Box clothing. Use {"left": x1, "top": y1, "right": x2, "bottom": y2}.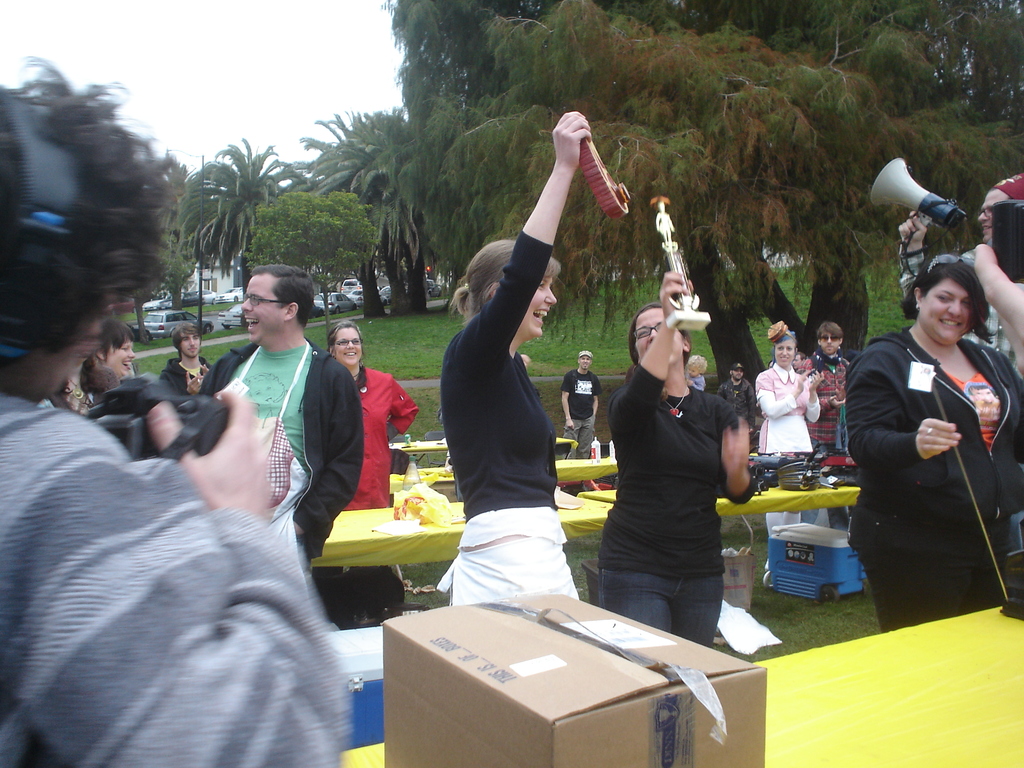
{"left": 202, "top": 339, "right": 362, "bottom": 563}.
